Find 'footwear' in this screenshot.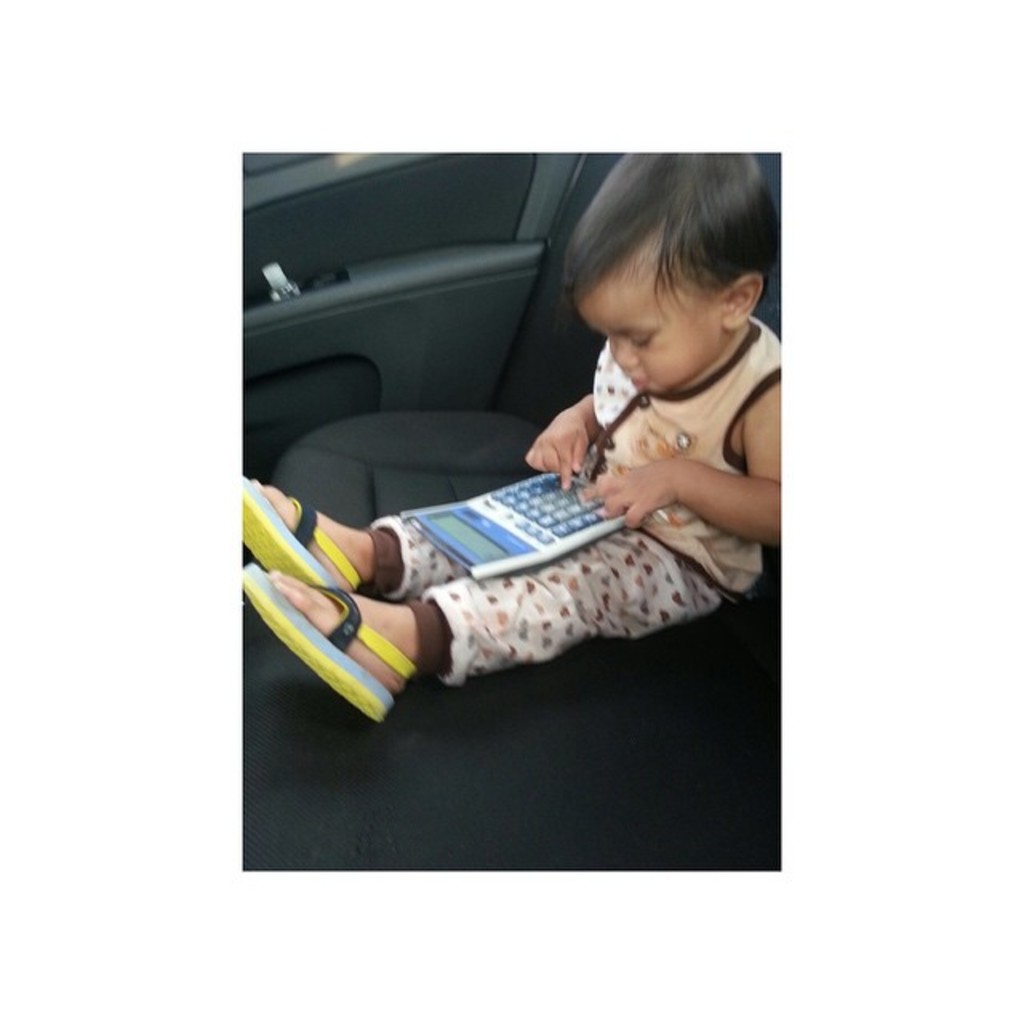
The bounding box for 'footwear' is Rect(267, 485, 442, 733).
